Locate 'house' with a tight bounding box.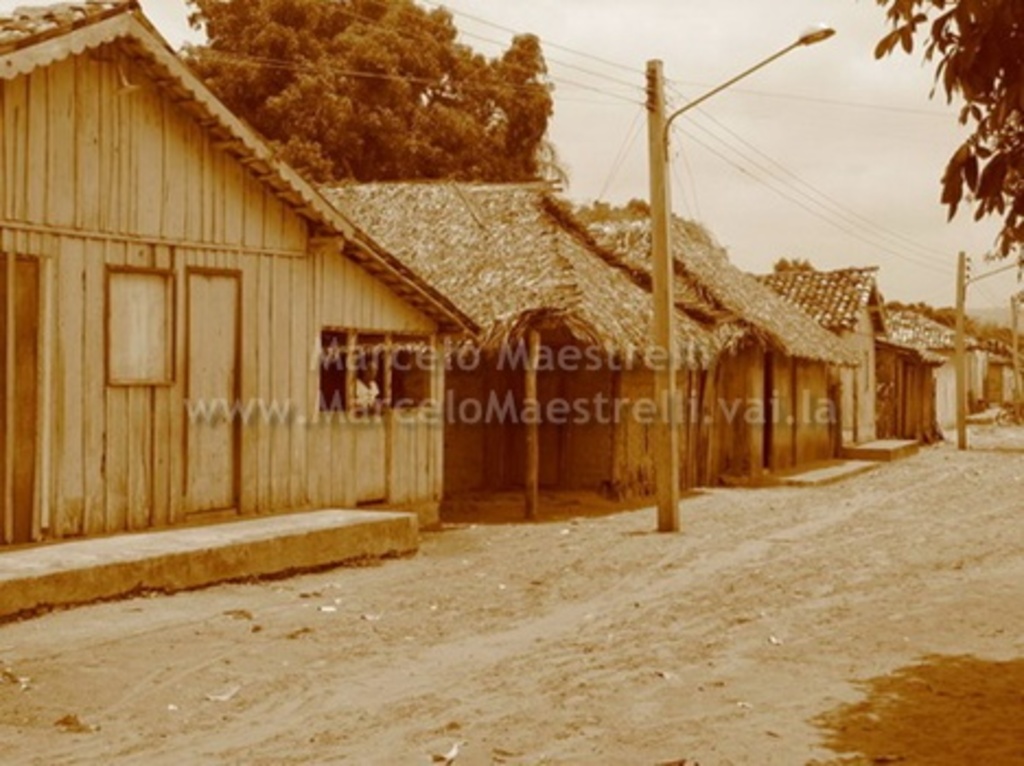
x1=591 y1=236 x2=860 y2=490.
